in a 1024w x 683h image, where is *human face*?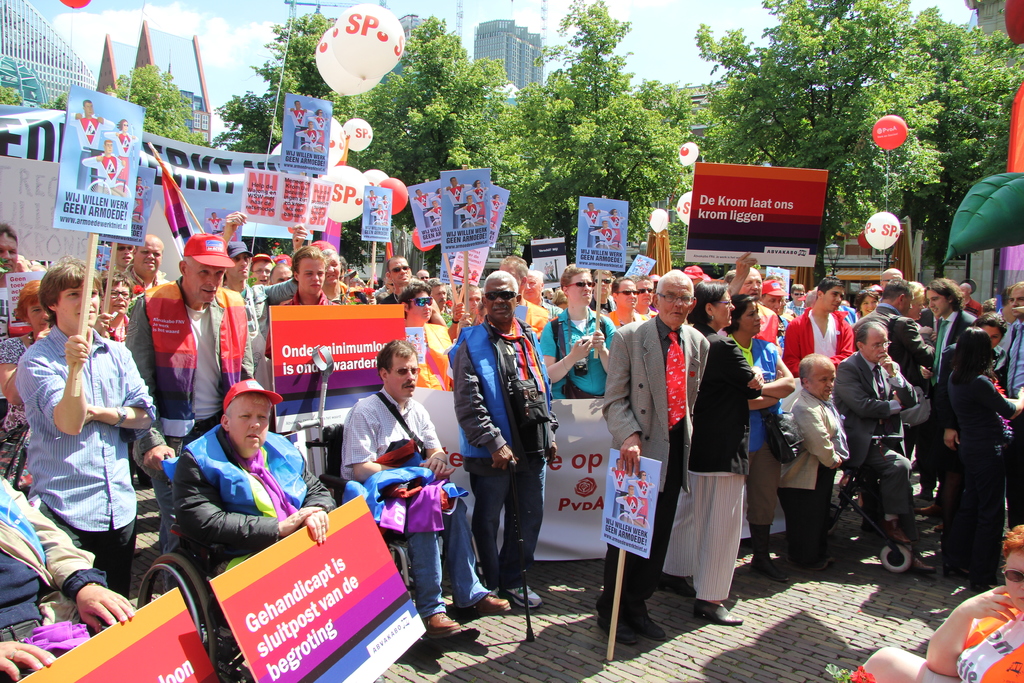
118:241:131:270.
